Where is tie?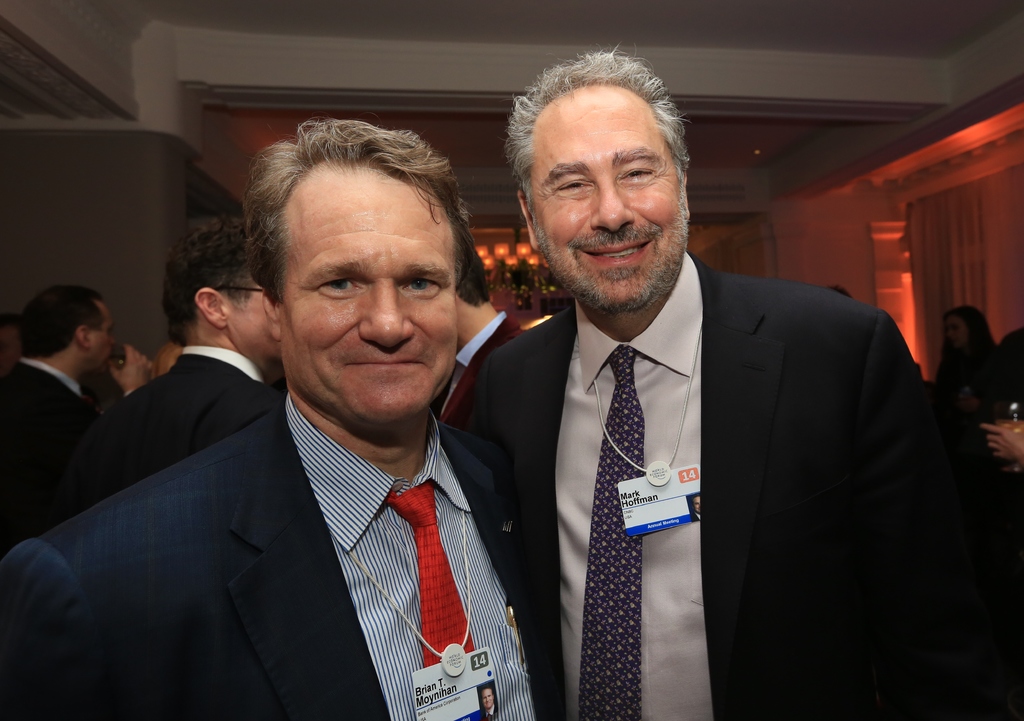
BBox(390, 484, 479, 665).
